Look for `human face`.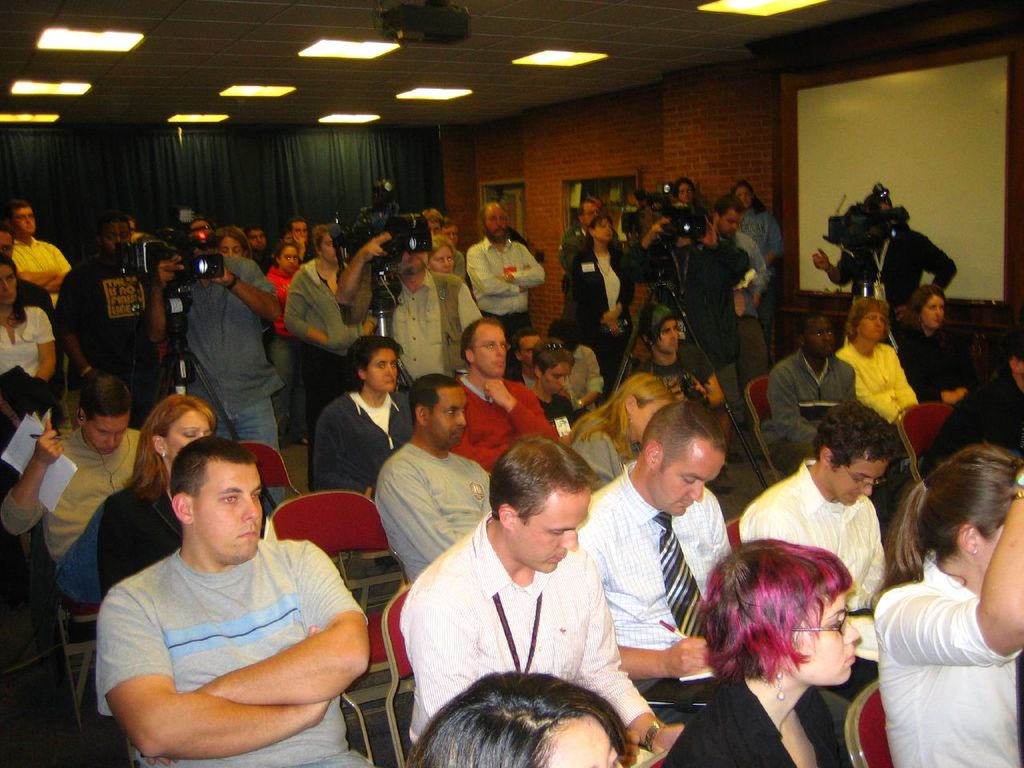
Found: Rect(295, 223, 306, 238).
